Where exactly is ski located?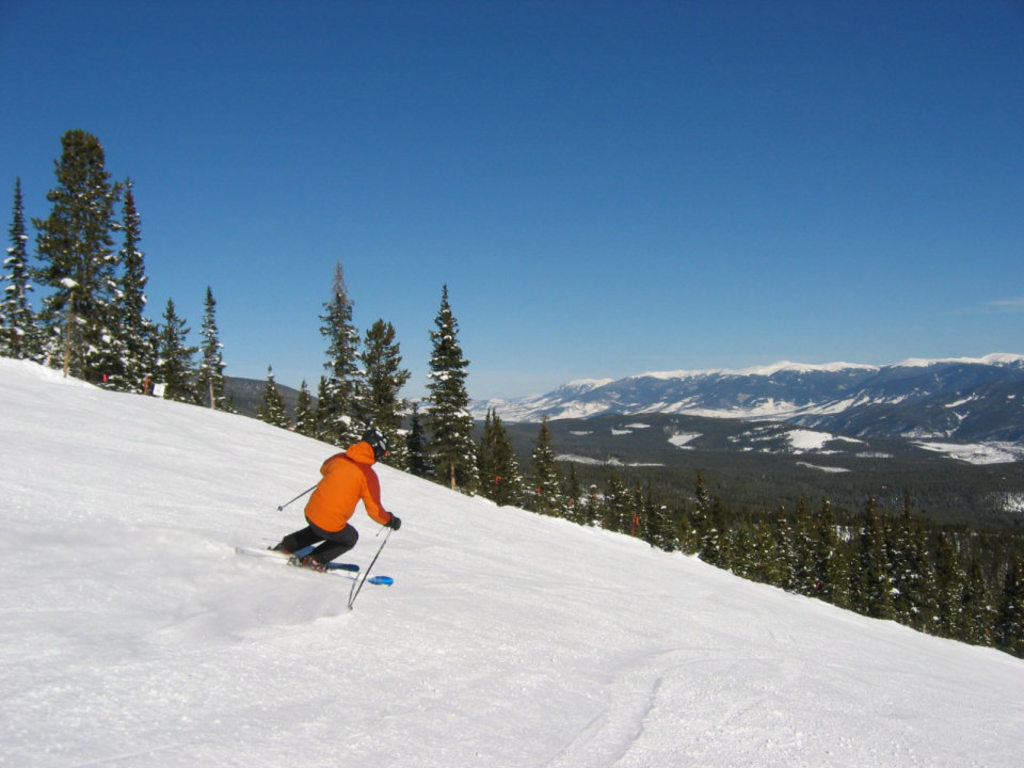
Its bounding box is 237, 541, 366, 563.
